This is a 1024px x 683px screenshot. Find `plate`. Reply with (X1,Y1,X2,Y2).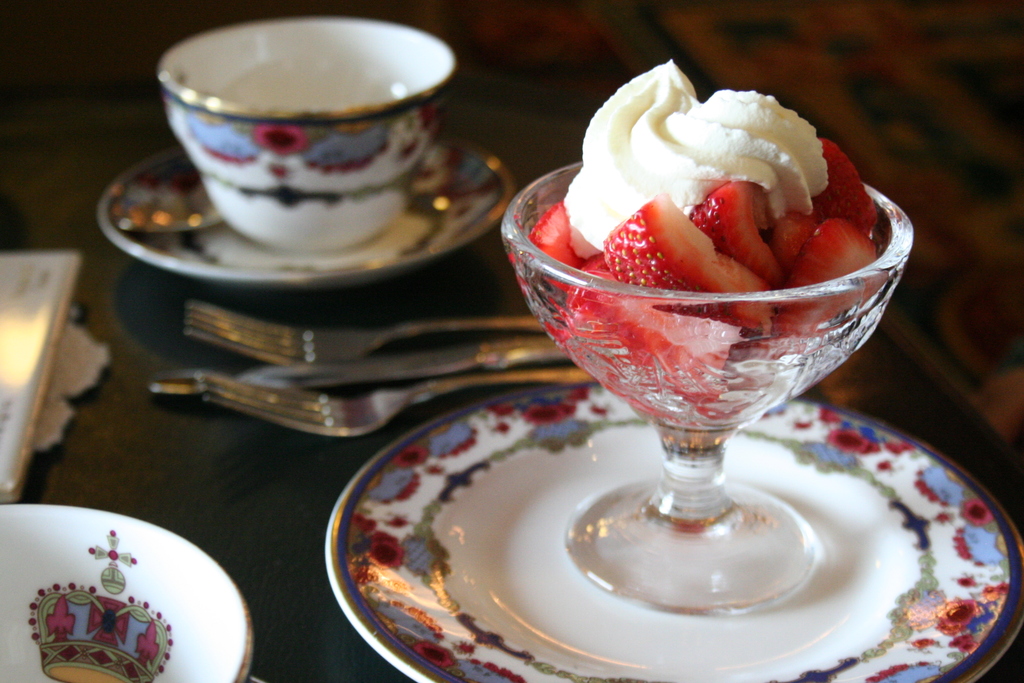
(320,381,1023,682).
